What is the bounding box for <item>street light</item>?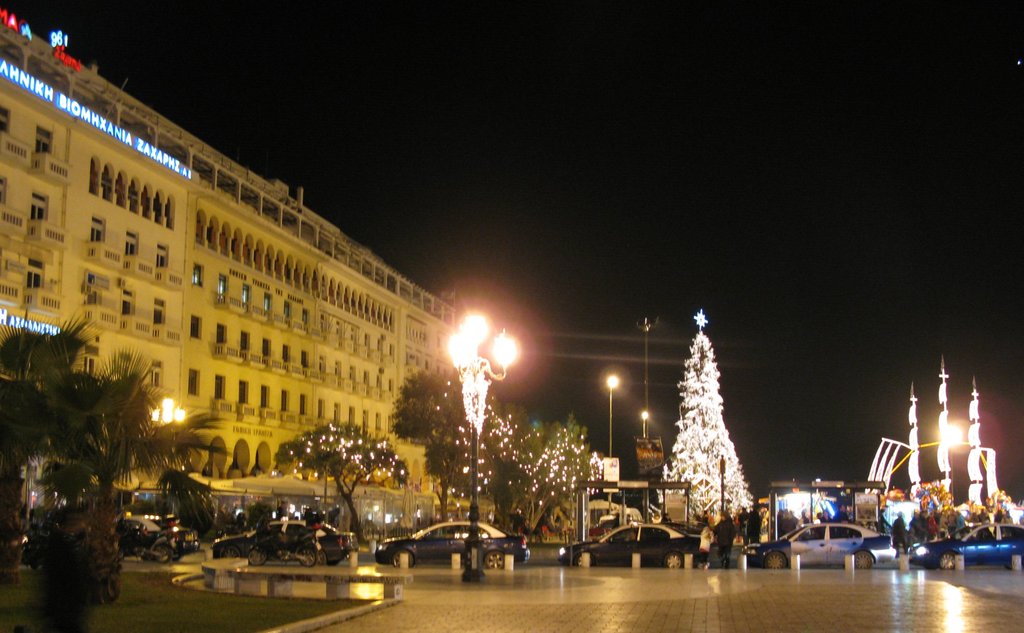
l=598, t=374, r=620, b=459.
